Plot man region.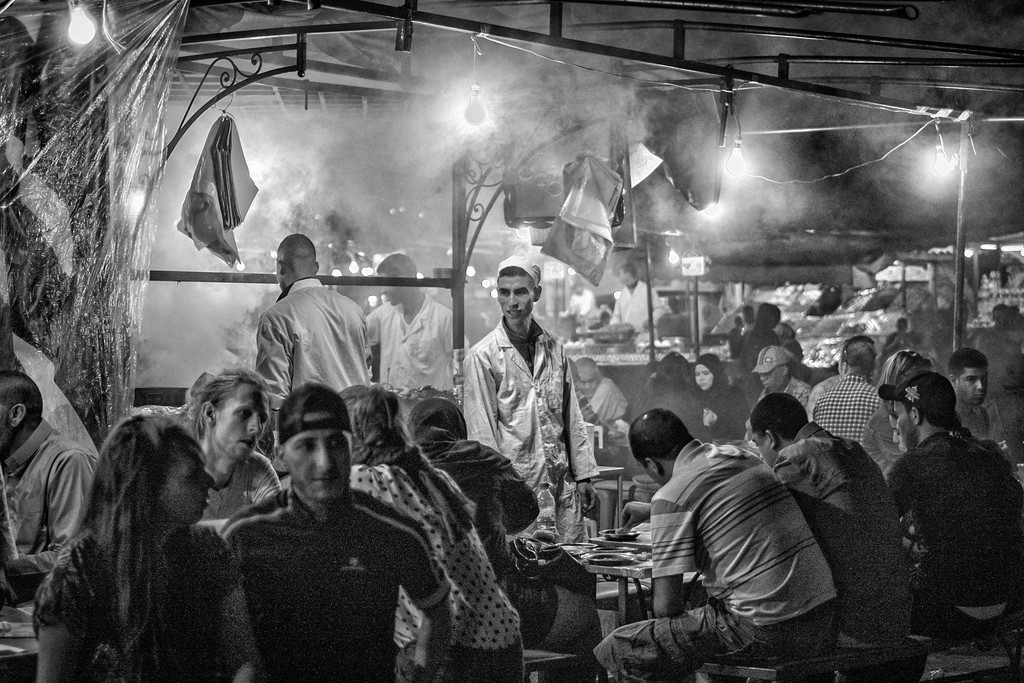
Plotted at pyautogui.locateOnScreen(804, 334, 879, 413).
